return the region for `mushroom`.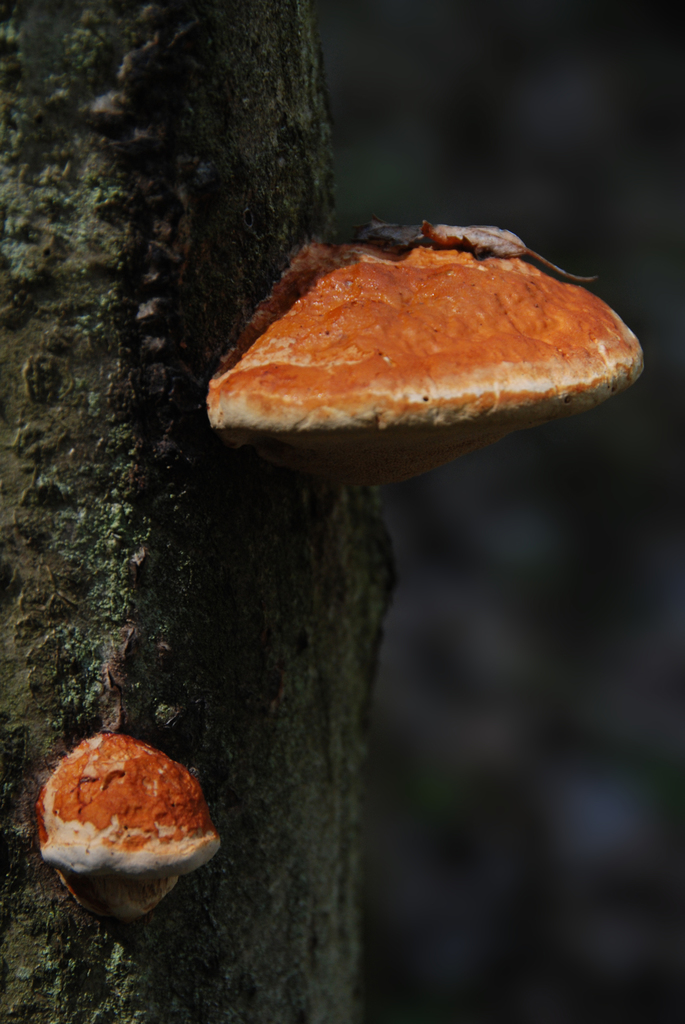
bbox=(202, 212, 652, 492).
